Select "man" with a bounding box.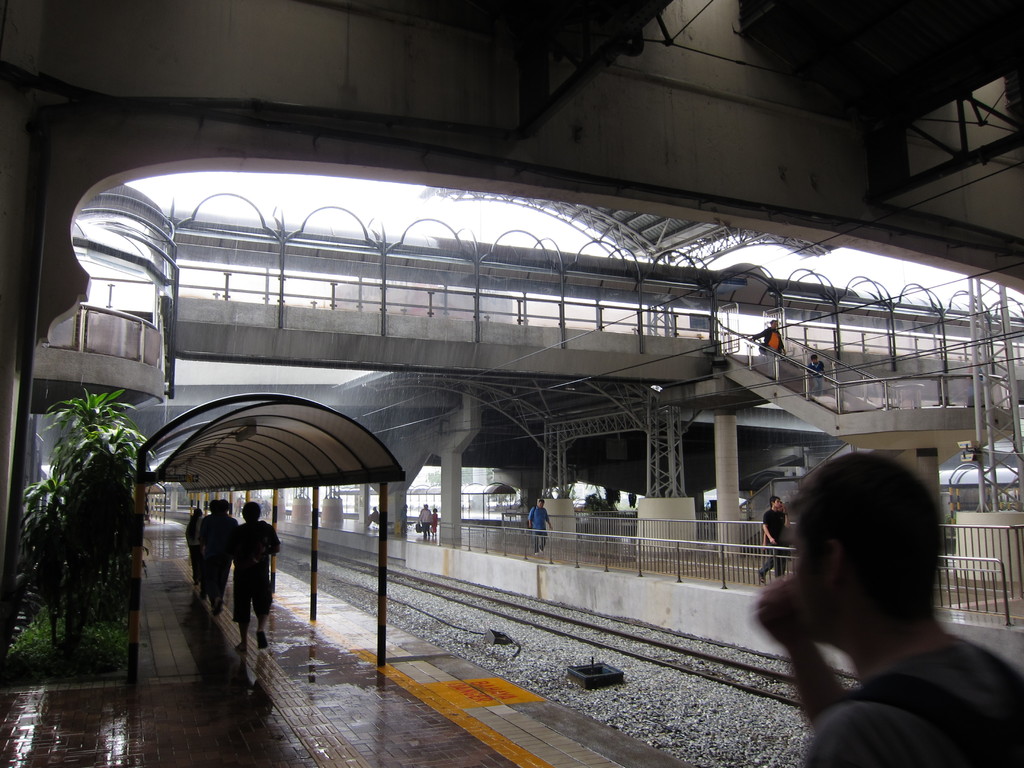
region(803, 352, 829, 379).
